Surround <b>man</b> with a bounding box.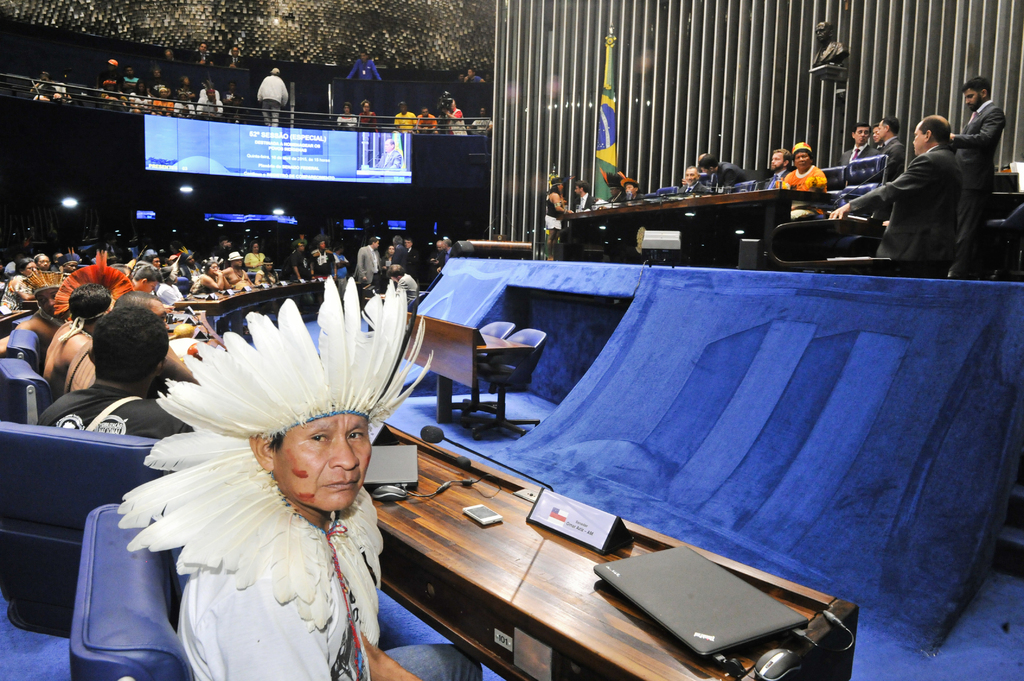
x1=868 y1=118 x2=908 y2=186.
